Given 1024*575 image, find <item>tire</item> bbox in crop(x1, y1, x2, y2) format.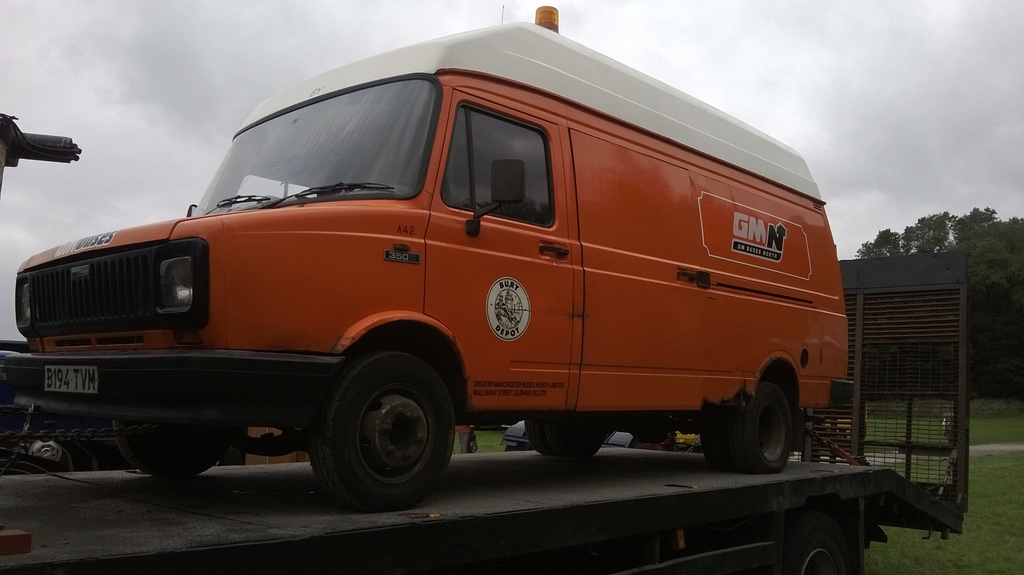
crop(545, 417, 612, 455).
